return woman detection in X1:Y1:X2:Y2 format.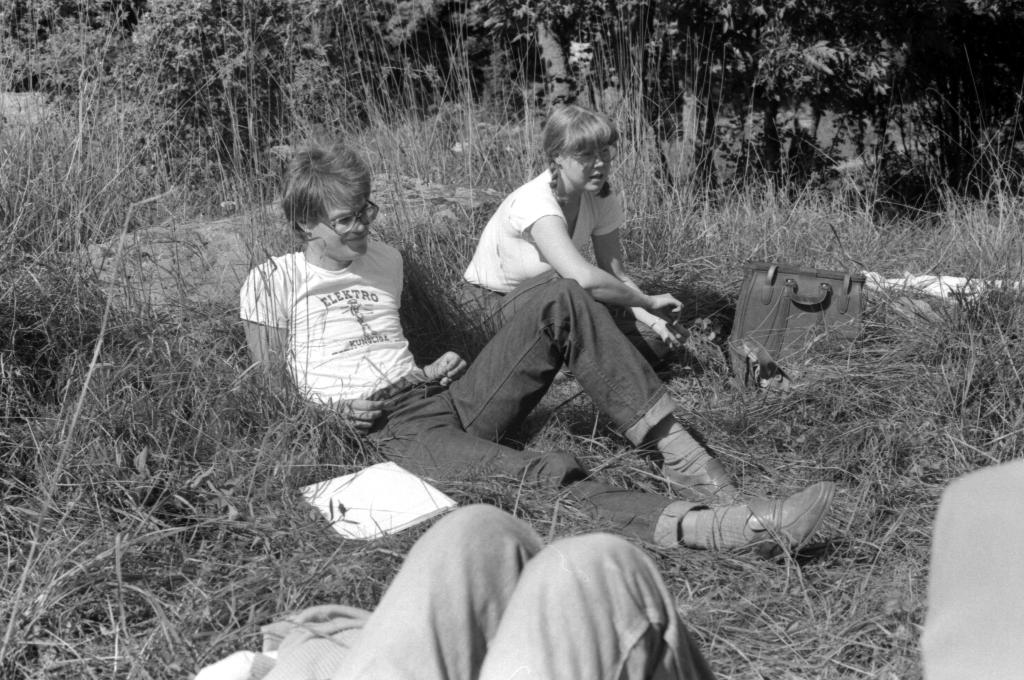
449:99:694:376.
